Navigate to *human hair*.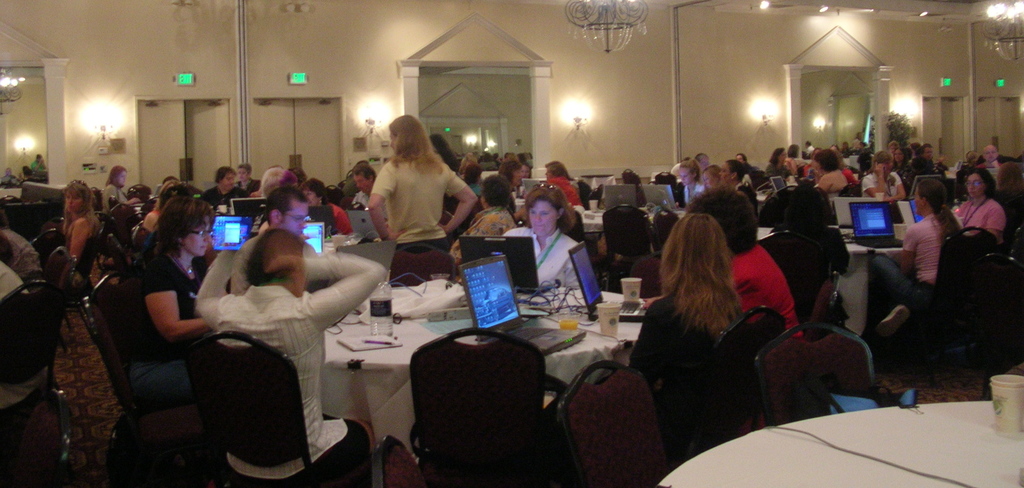
Navigation target: l=302, t=178, r=331, b=204.
